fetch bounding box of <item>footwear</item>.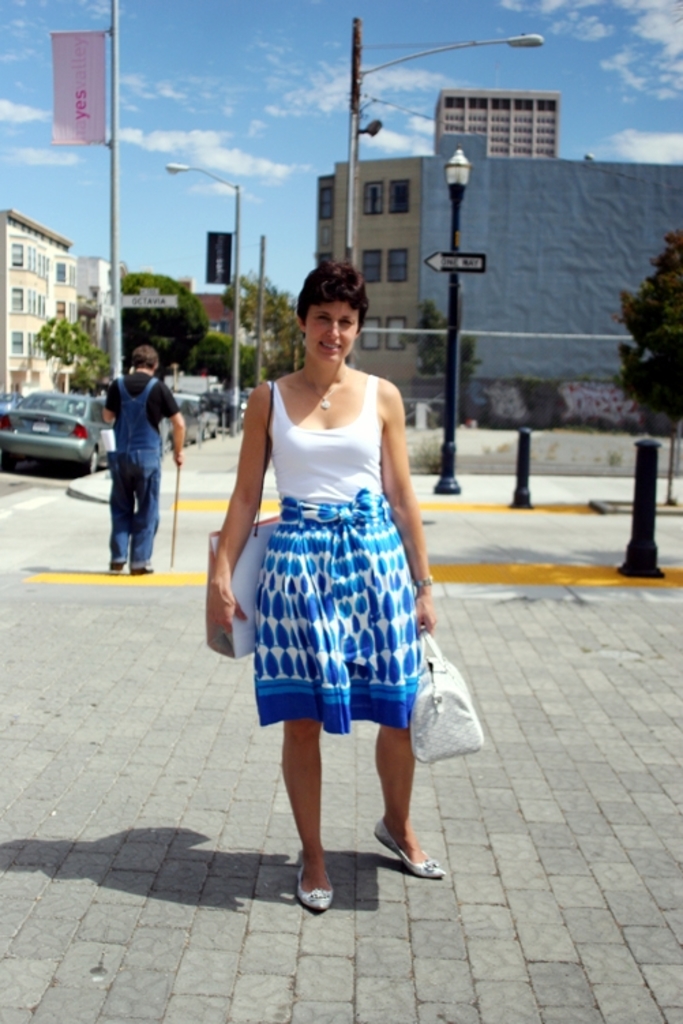
Bbox: (left=134, top=569, right=154, bottom=574).
